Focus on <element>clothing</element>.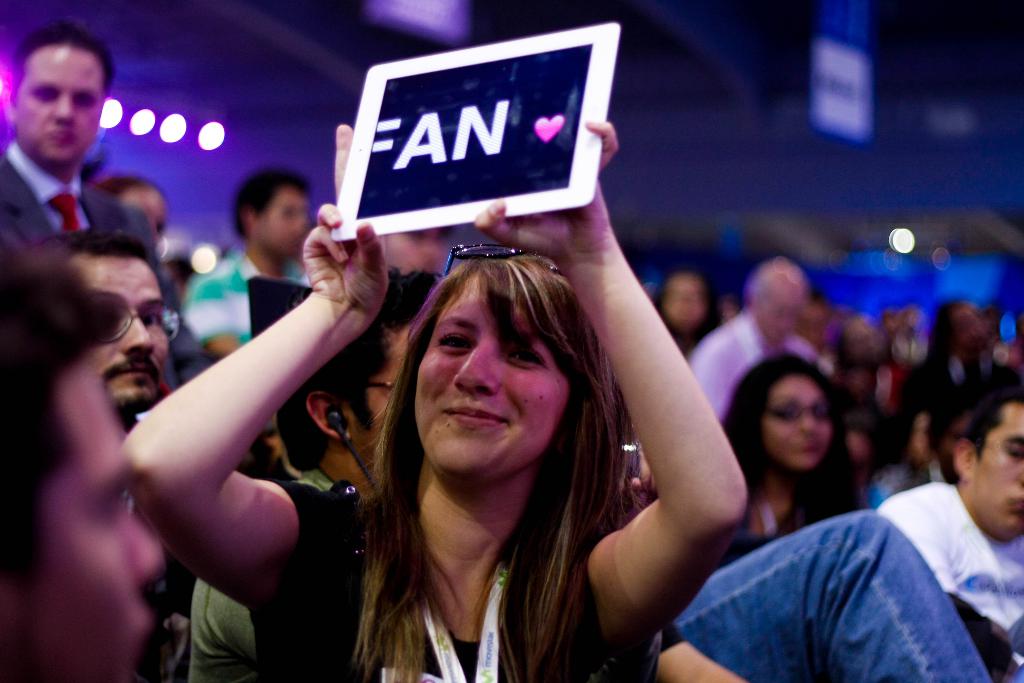
Focused at 109:416:193:680.
